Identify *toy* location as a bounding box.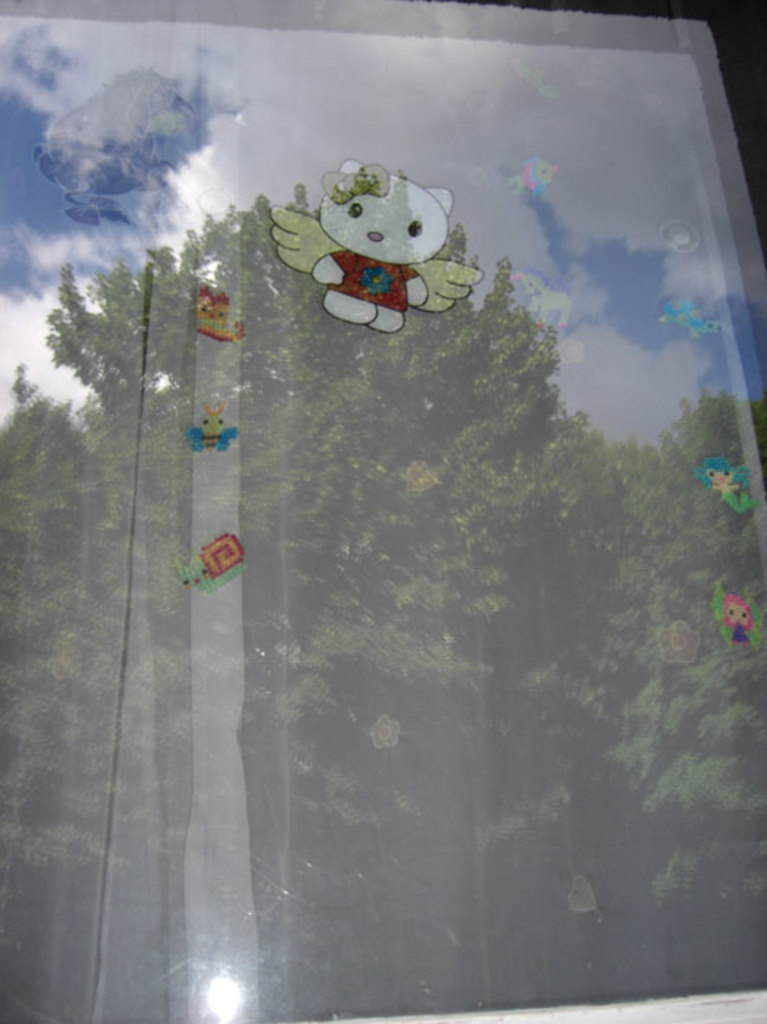
rect(701, 441, 748, 524).
